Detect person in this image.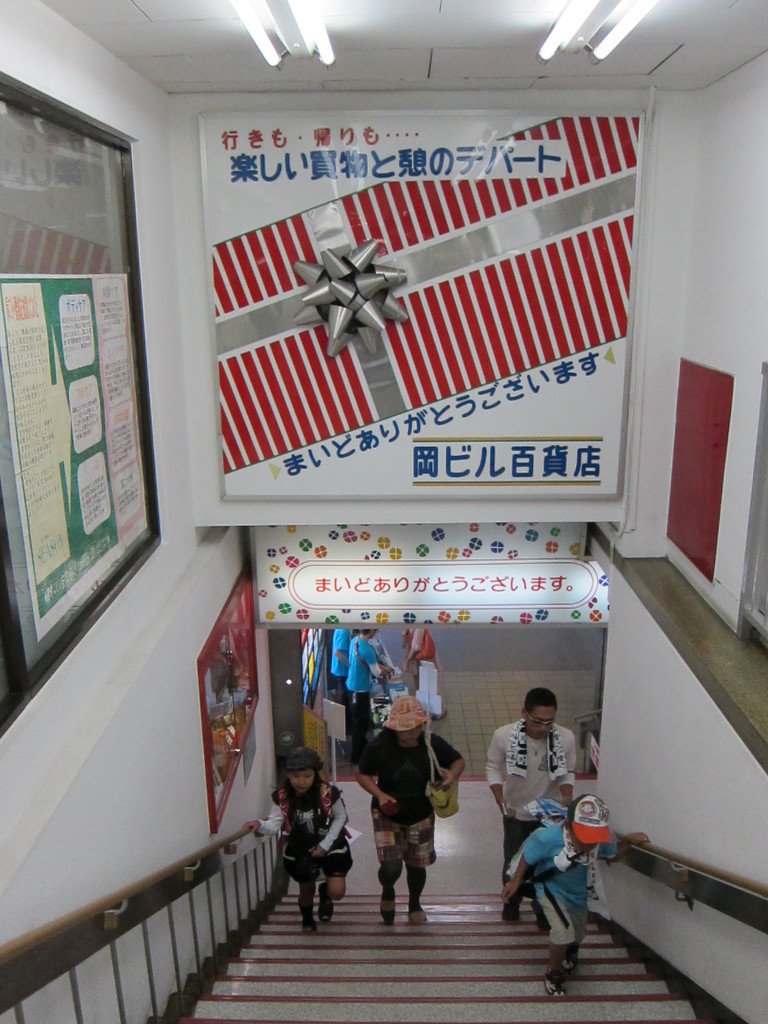
Detection: locate(344, 626, 394, 767).
